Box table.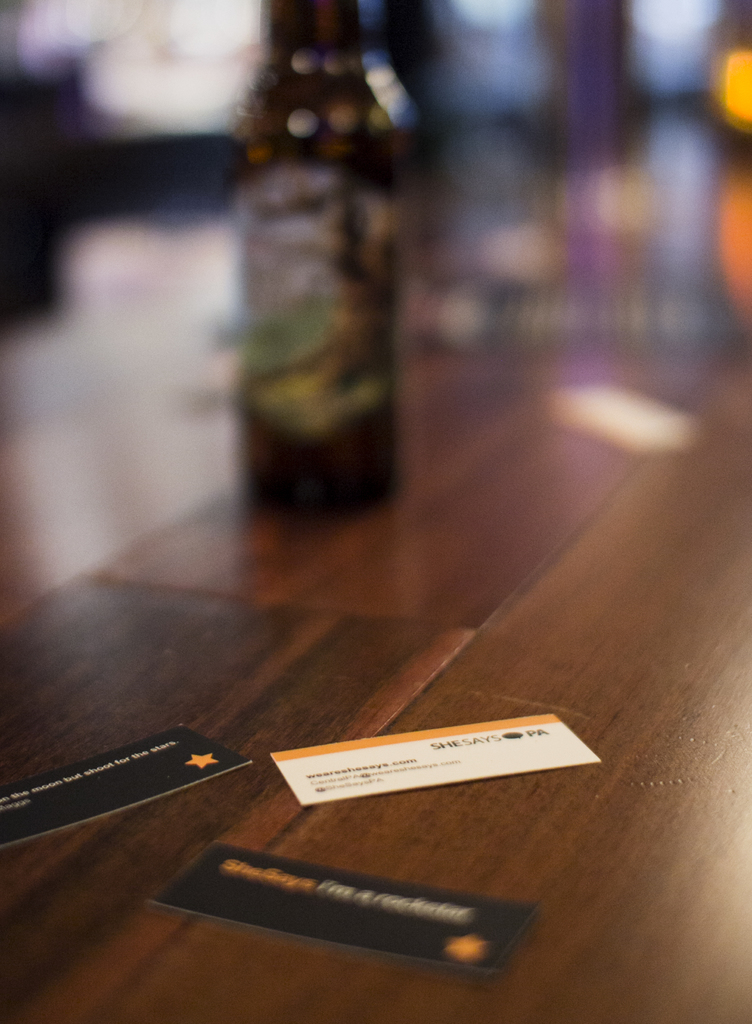
0, 137, 738, 1023.
